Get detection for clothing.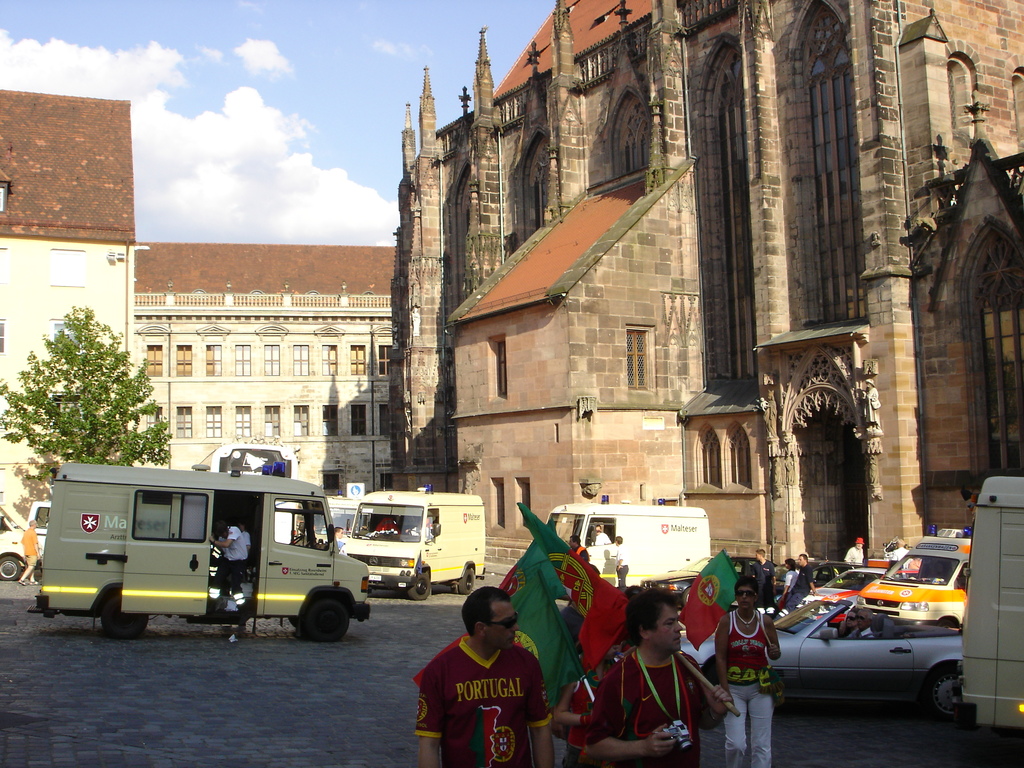
Detection: <box>412,634,558,751</box>.
